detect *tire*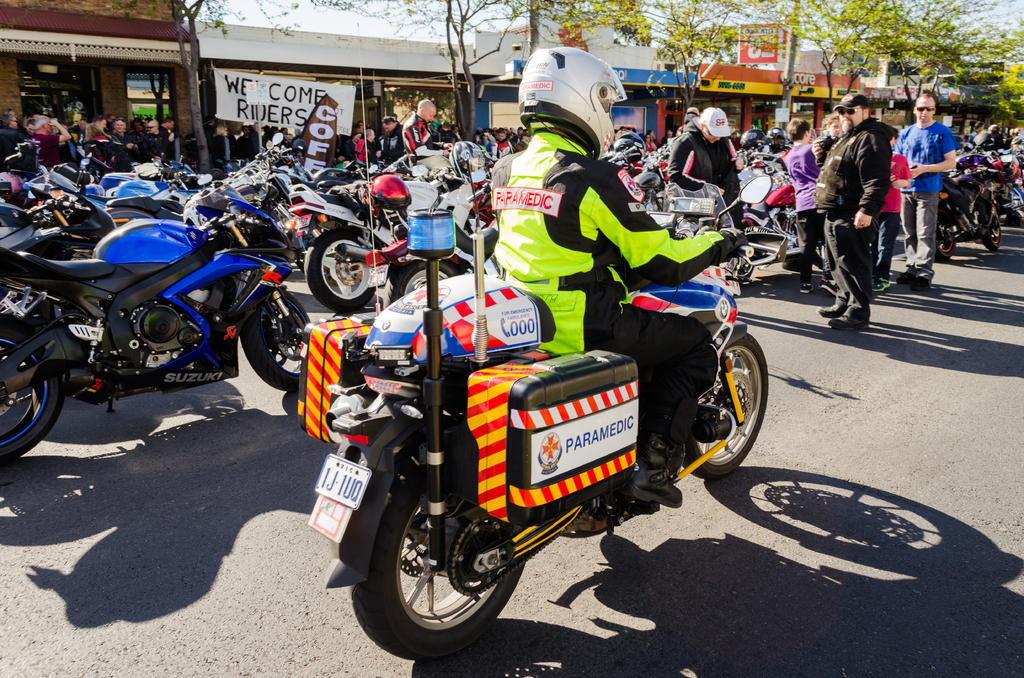
303 227 380 312
